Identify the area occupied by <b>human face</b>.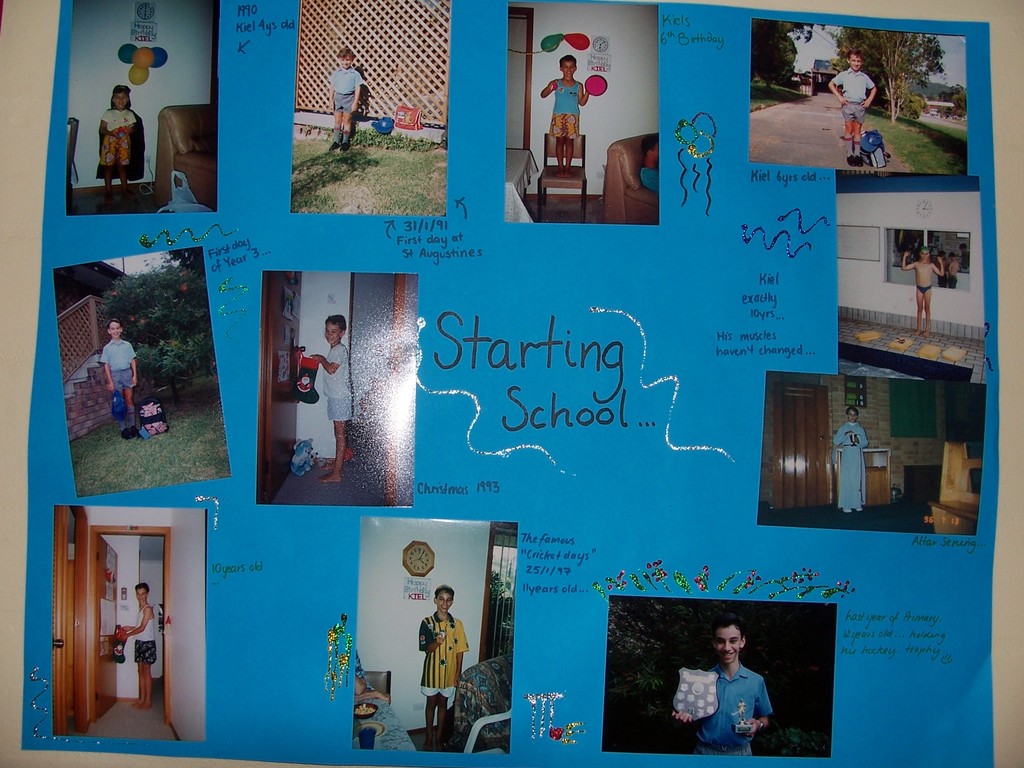
Area: {"left": 436, "top": 589, "right": 451, "bottom": 611}.
